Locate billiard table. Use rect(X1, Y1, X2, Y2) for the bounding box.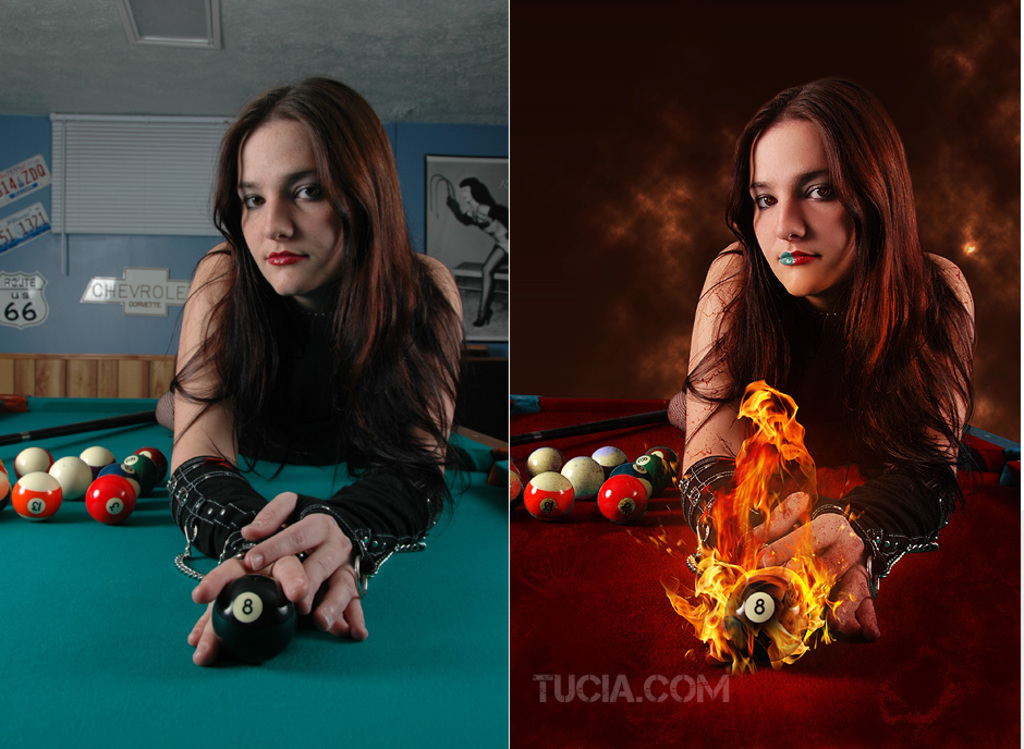
rect(0, 393, 510, 748).
